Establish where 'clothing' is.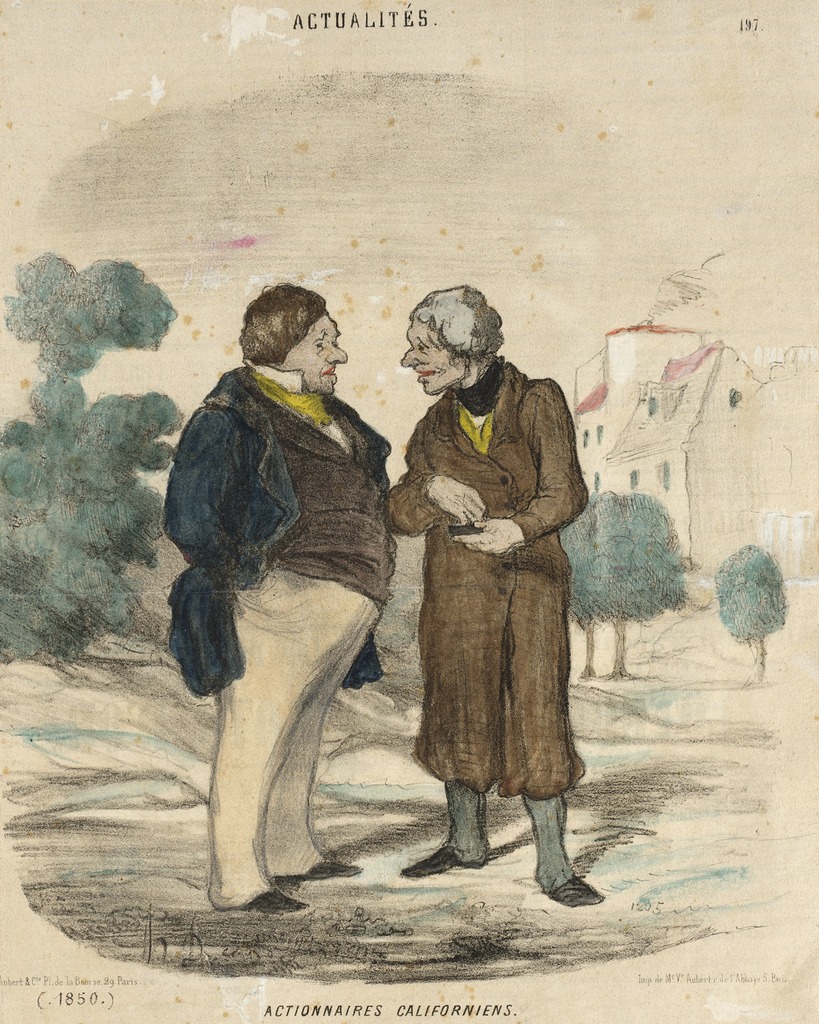
Established at bbox=(218, 557, 393, 916).
